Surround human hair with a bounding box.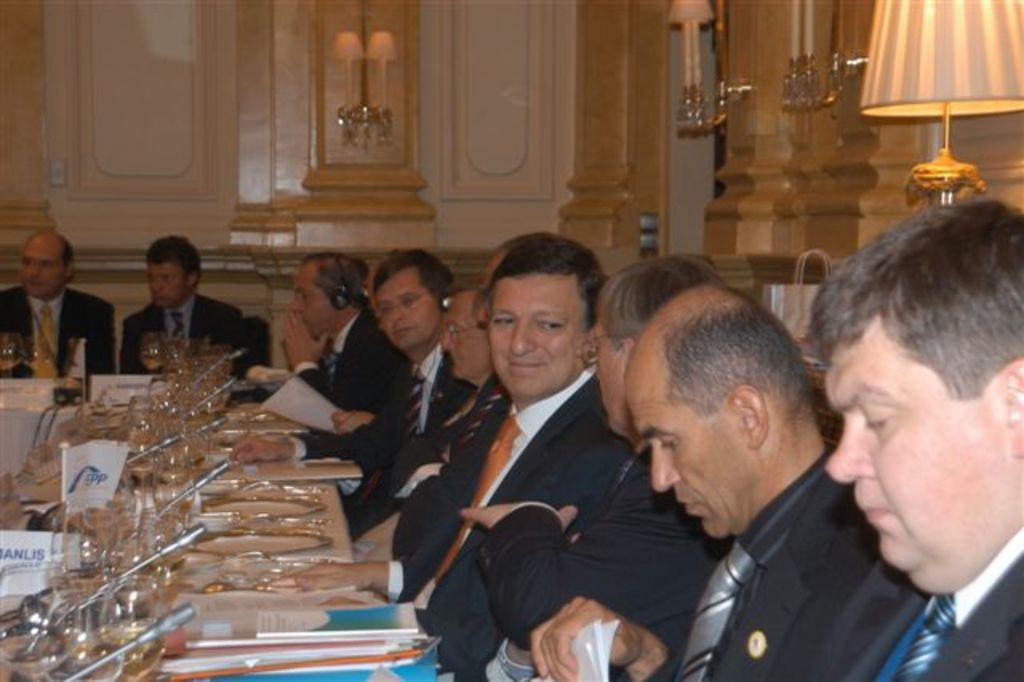
BBox(146, 232, 200, 290).
